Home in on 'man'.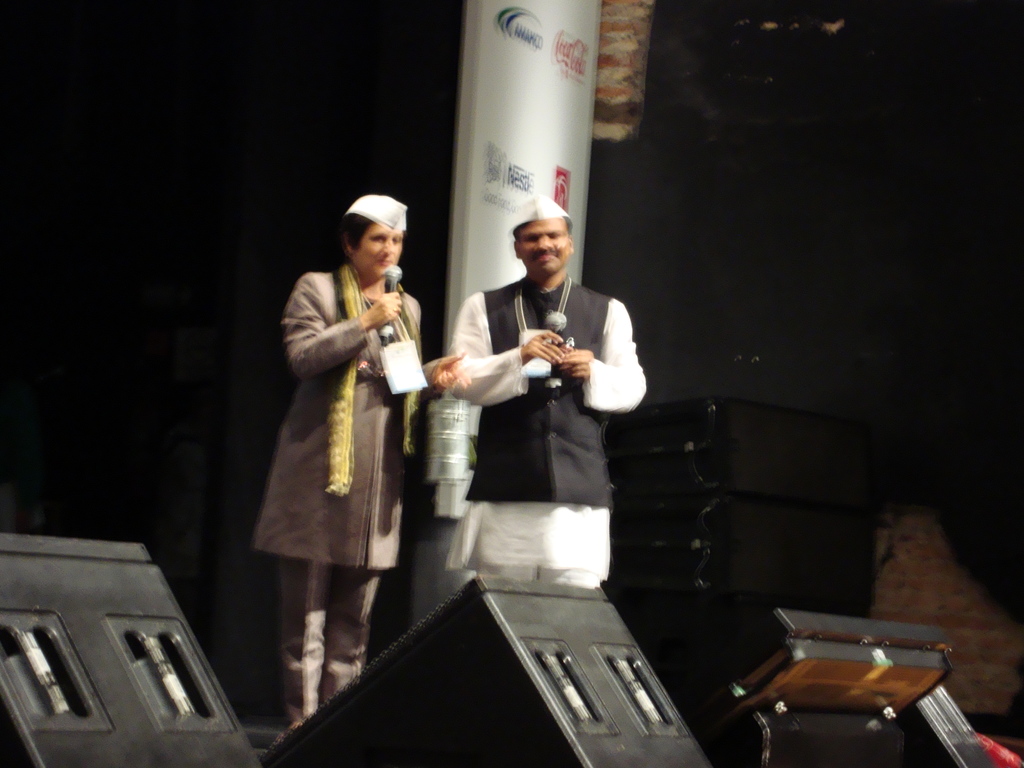
Homed in at bbox=[249, 192, 466, 729].
